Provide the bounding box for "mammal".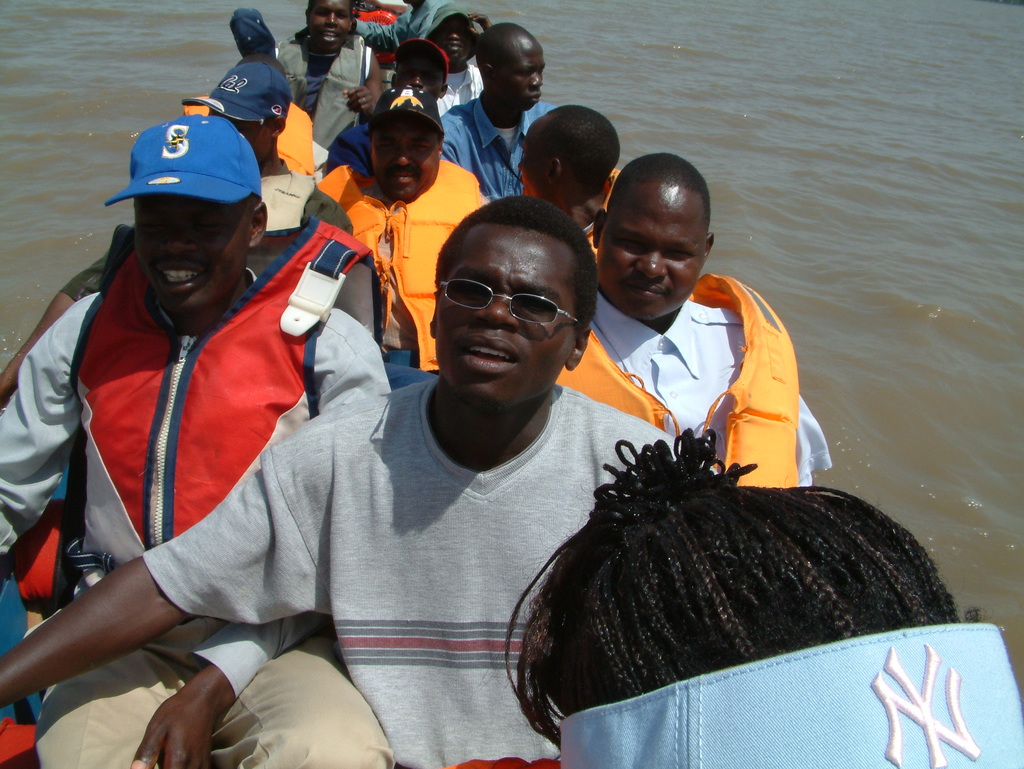
419:0:486:114.
